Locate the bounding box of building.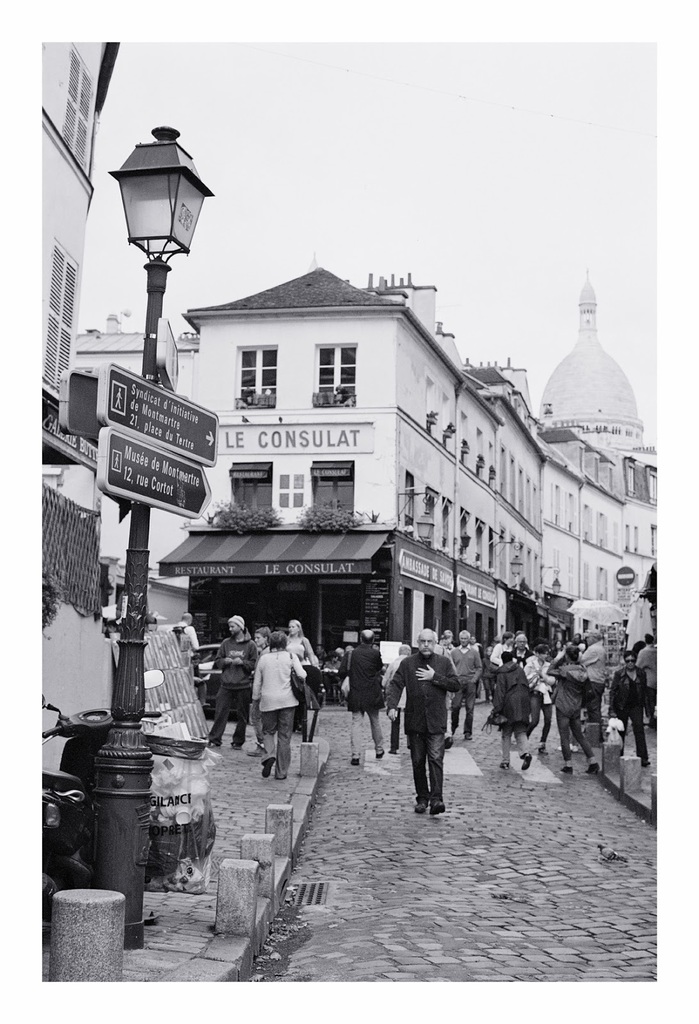
Bounding box: [495,397,541,648].
